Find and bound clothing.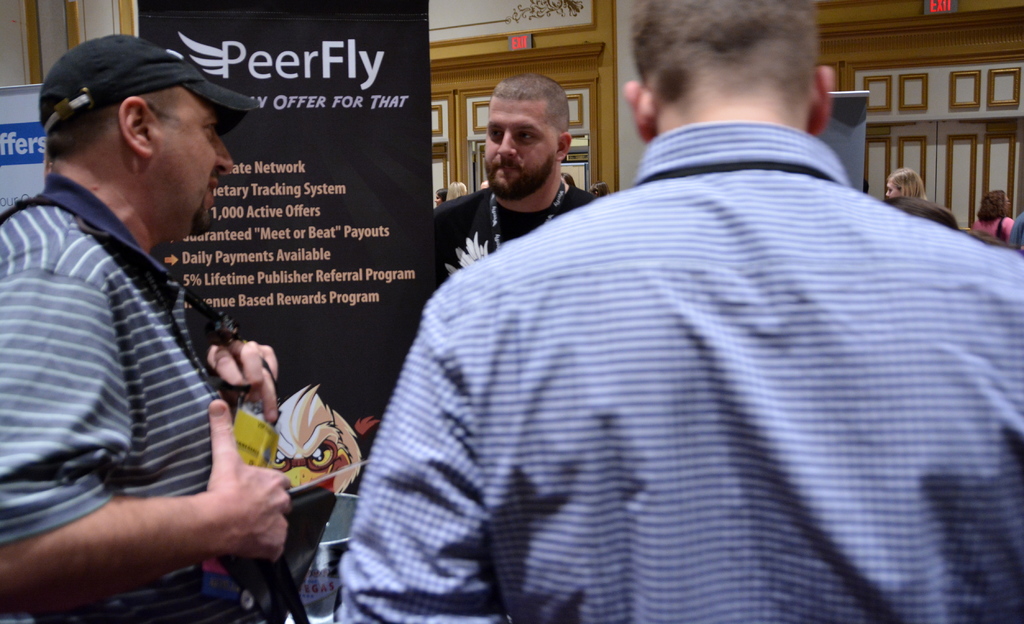
Bound: box=[1007, 211, 1023, 248].
